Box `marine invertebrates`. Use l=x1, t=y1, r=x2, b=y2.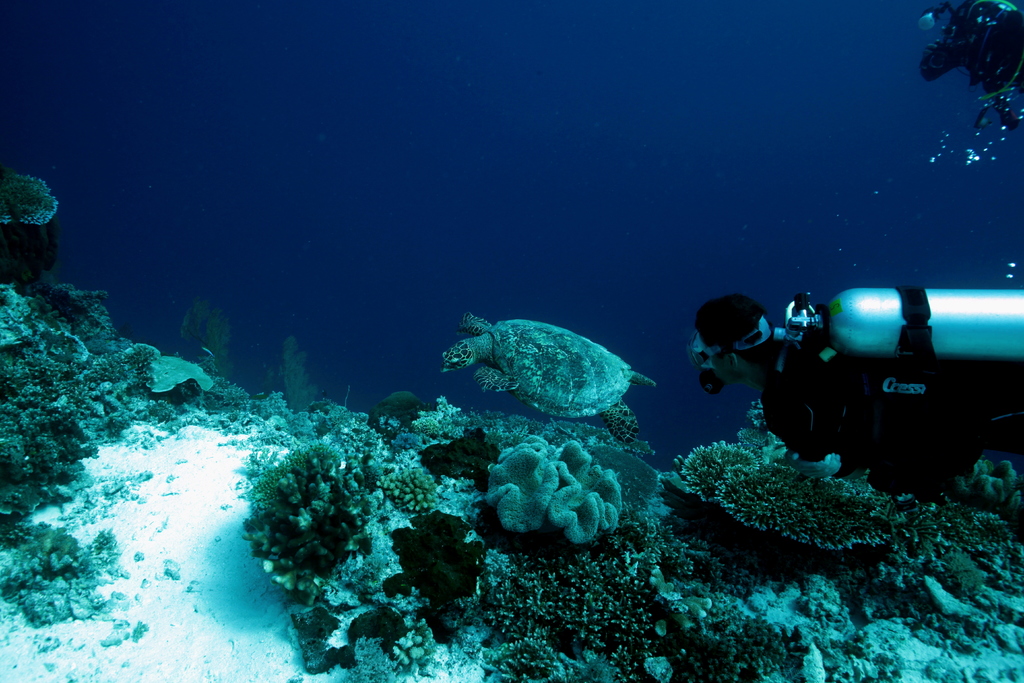
l=461, t=420, r=647, b=552.
